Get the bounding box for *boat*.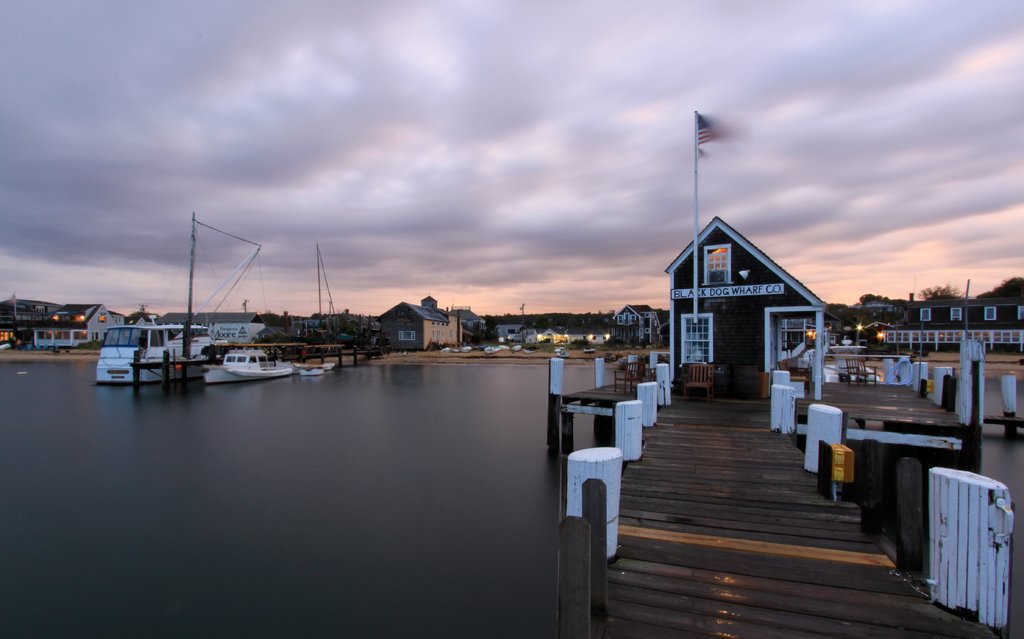
(189,328,293,378).
